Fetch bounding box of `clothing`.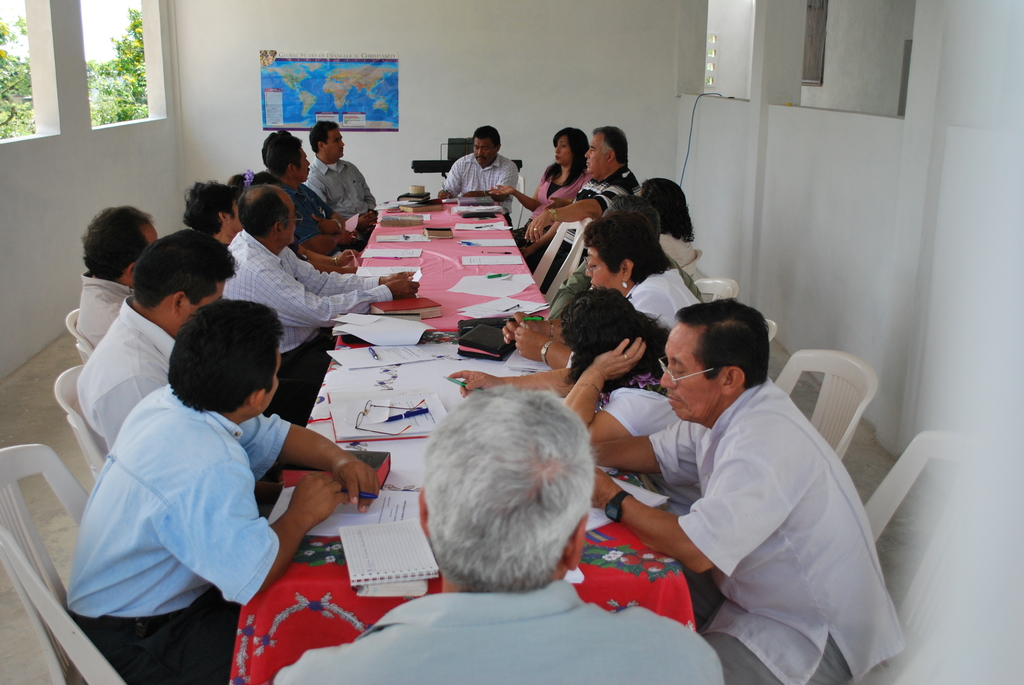
Bbox: 219, 226, 387, 427.
